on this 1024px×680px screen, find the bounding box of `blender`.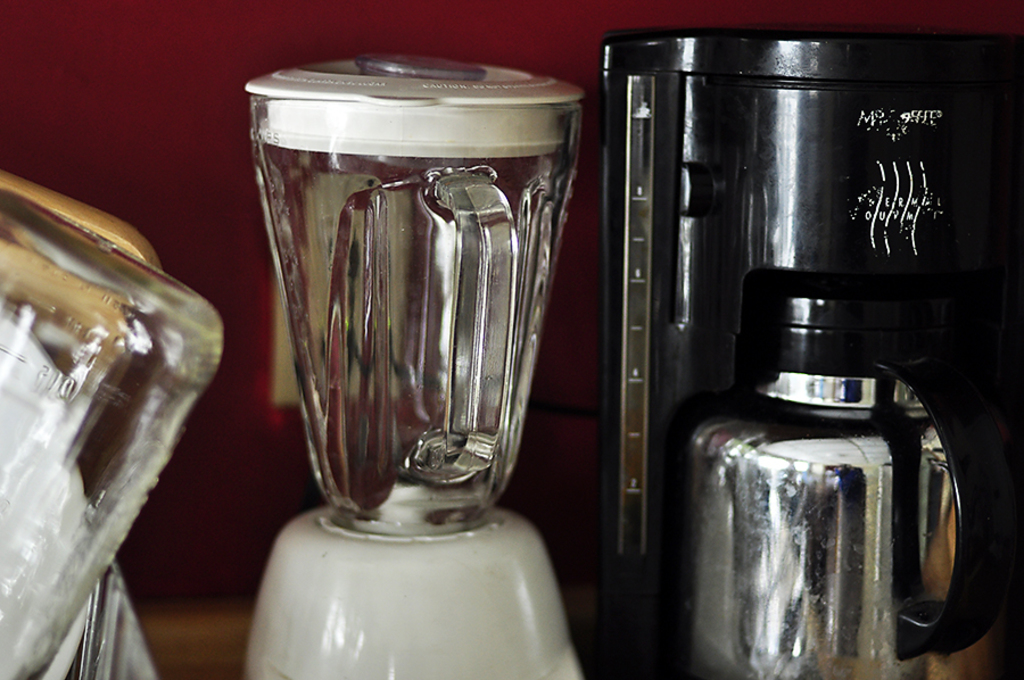
Bounding box: bbox=[243, 52, 583, 679].
